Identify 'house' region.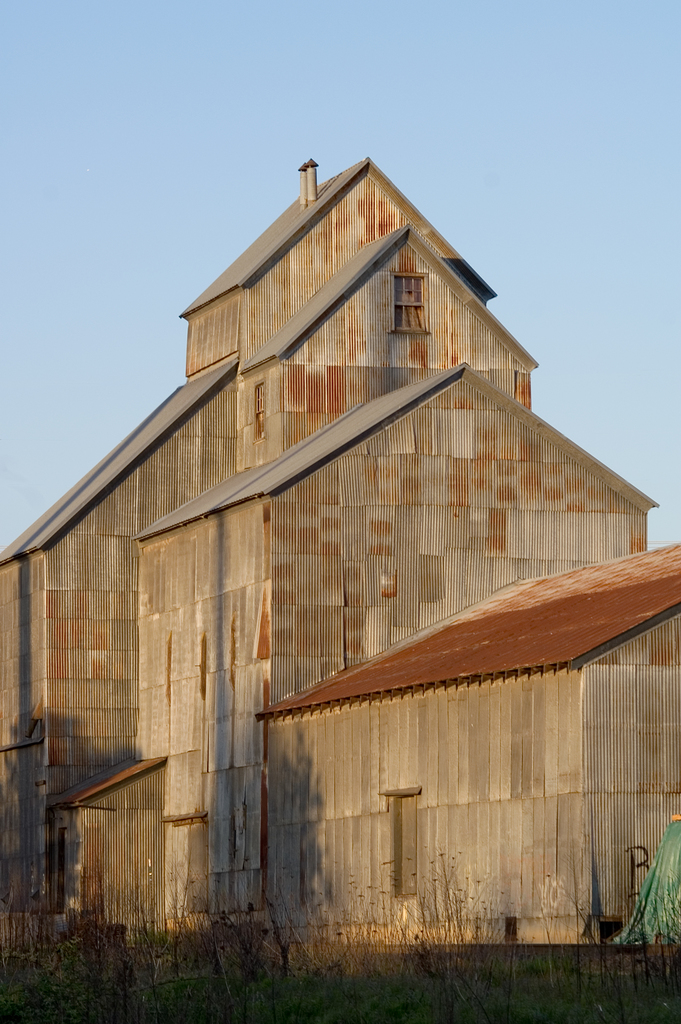
Region: [0, 161, 680, 948].
